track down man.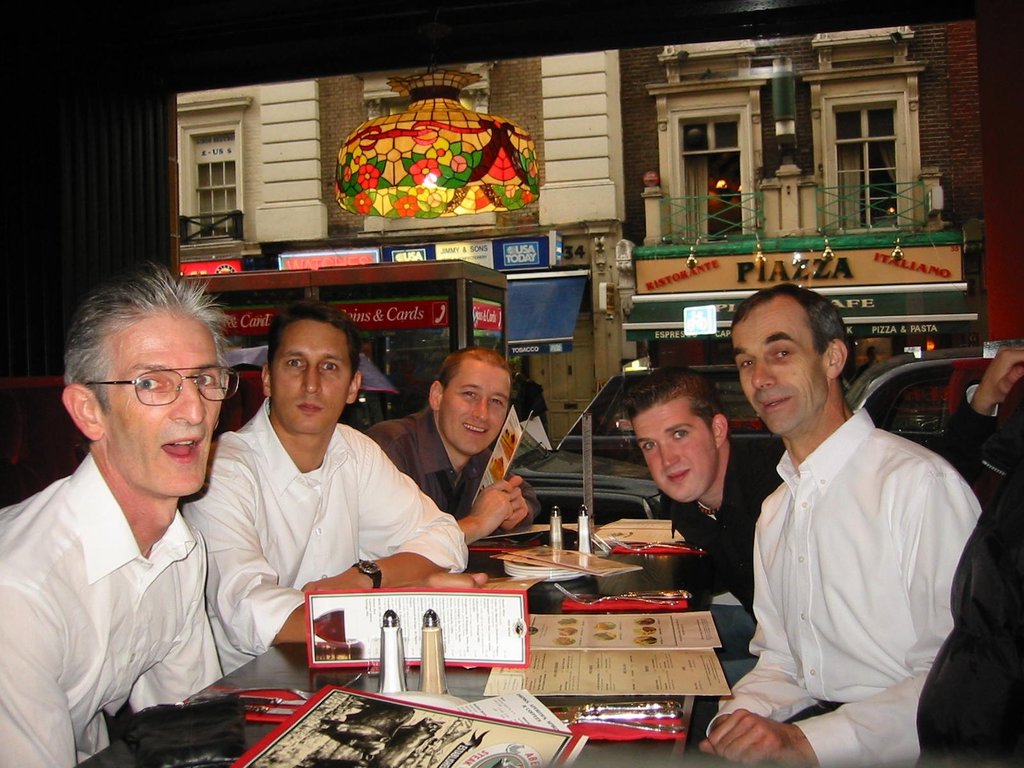
Tracked to <box>0,253,244,767</box>.
